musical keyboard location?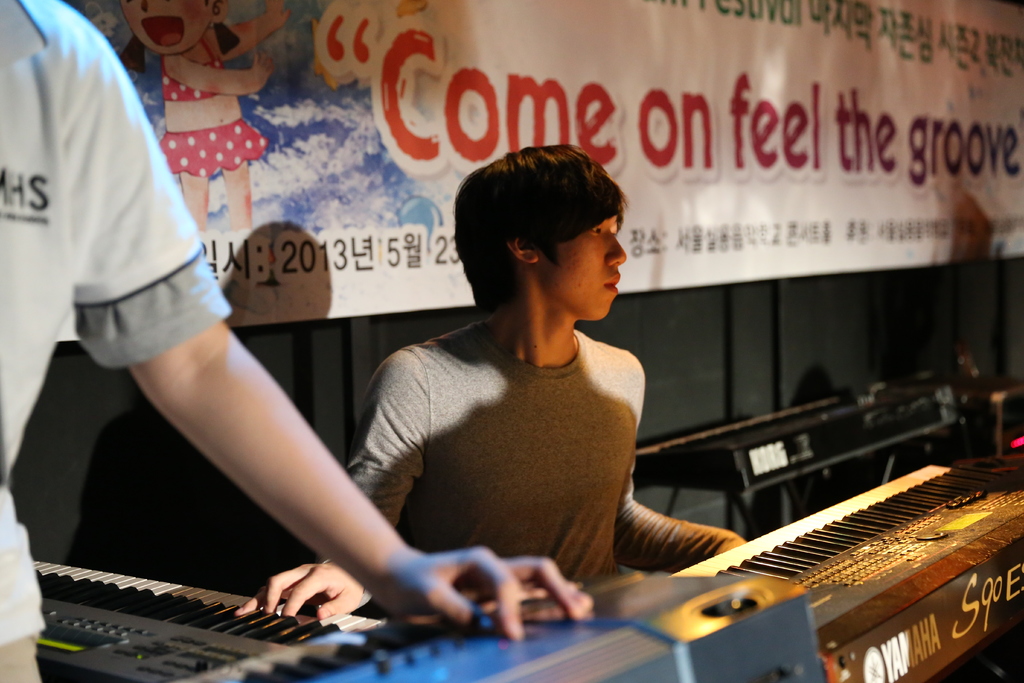
<region>20, 549, 322, 682</region>
